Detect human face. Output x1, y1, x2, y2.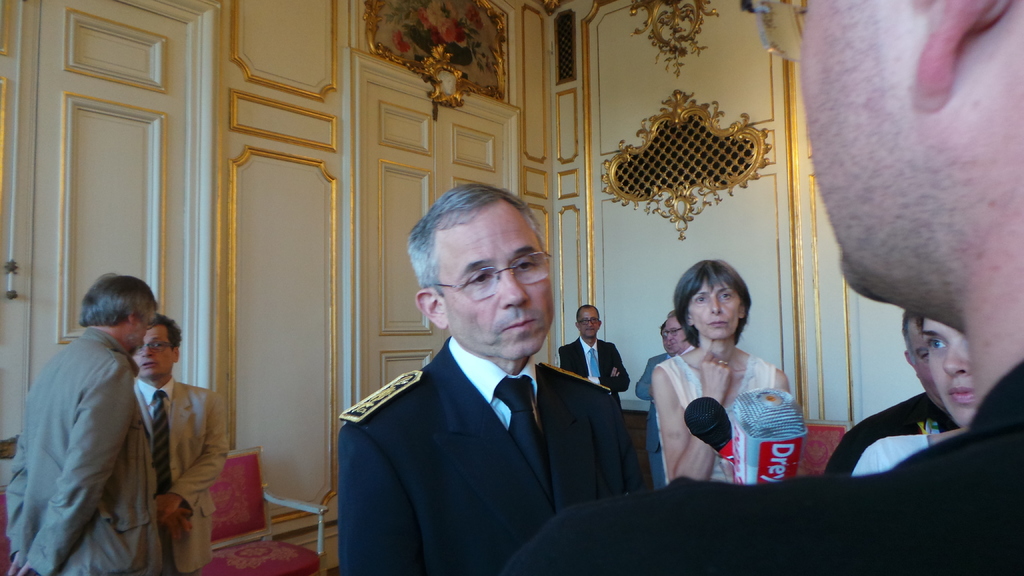
689, 283, 743, 343.
